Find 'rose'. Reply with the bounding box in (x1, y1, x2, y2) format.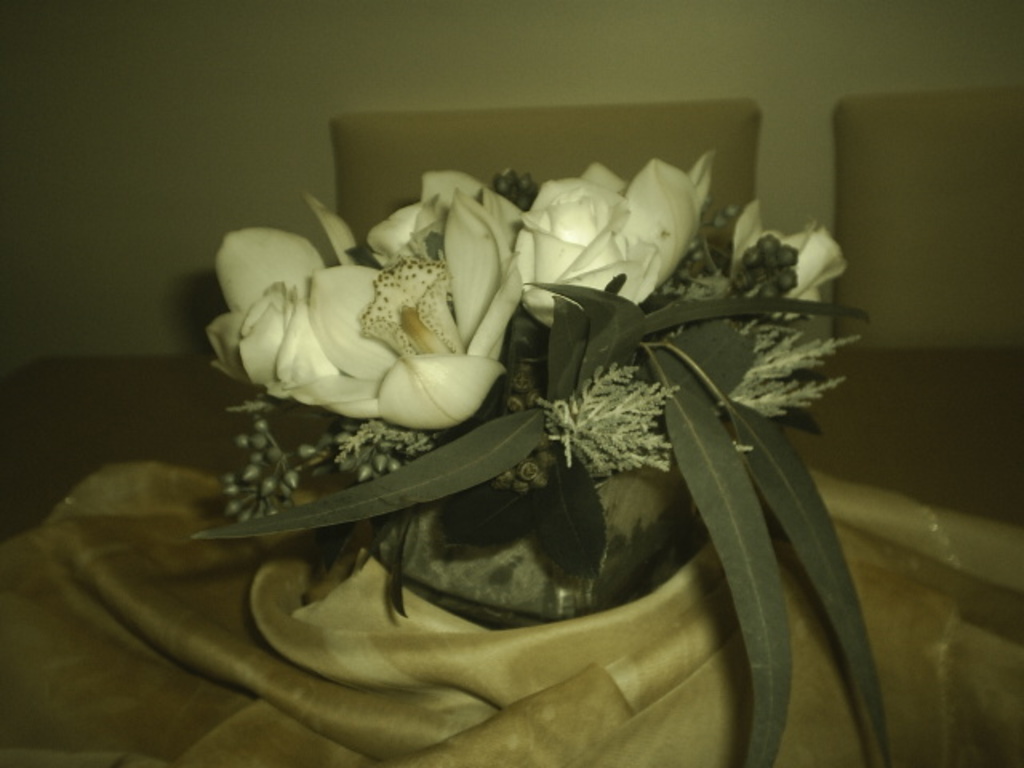
(731, 197, 853, 323).
